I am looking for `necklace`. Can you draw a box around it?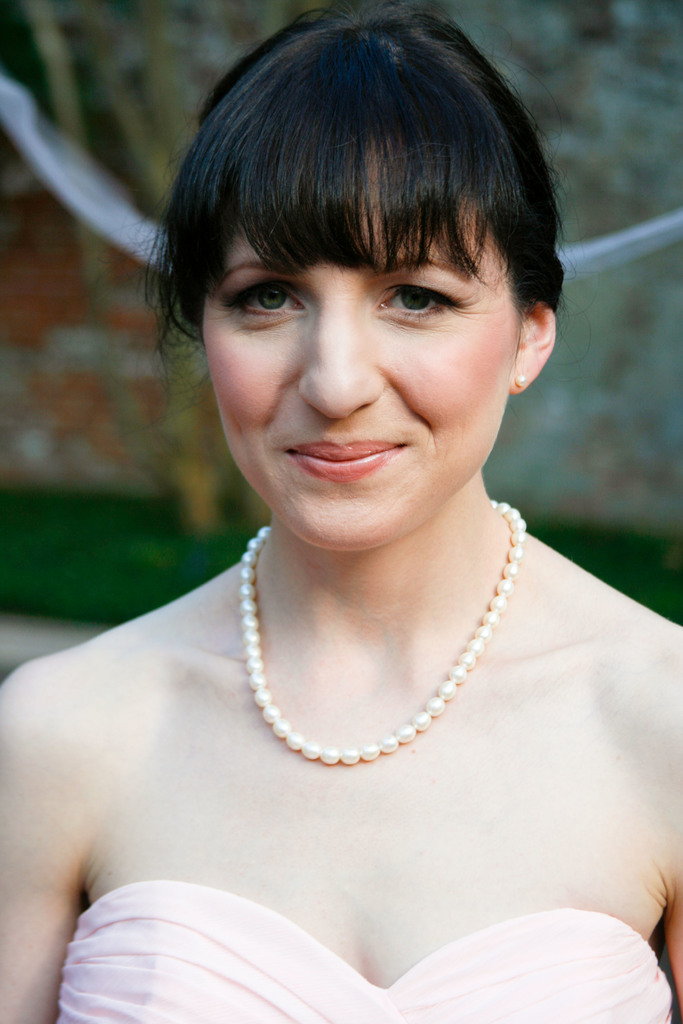
Sure, the bounding box is (x1=191, y1=512, x2=525, y2=847).
